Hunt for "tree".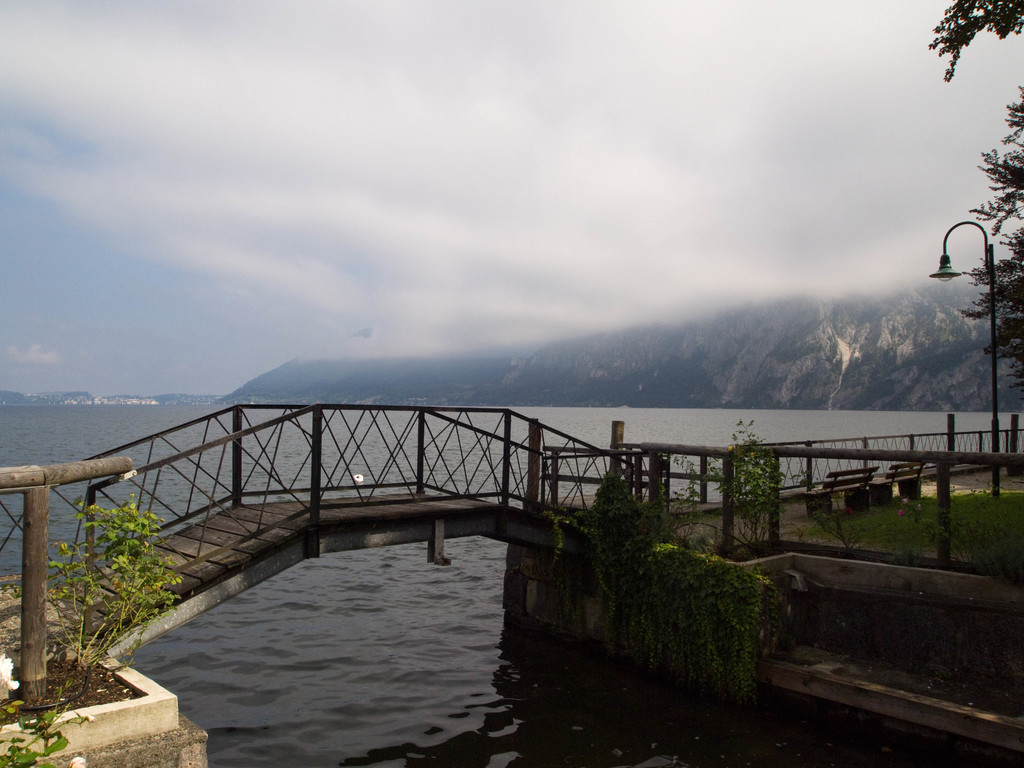
Hunted down at {"left": 961, "top": 84, "right": 1023, "bottom": 405}.
